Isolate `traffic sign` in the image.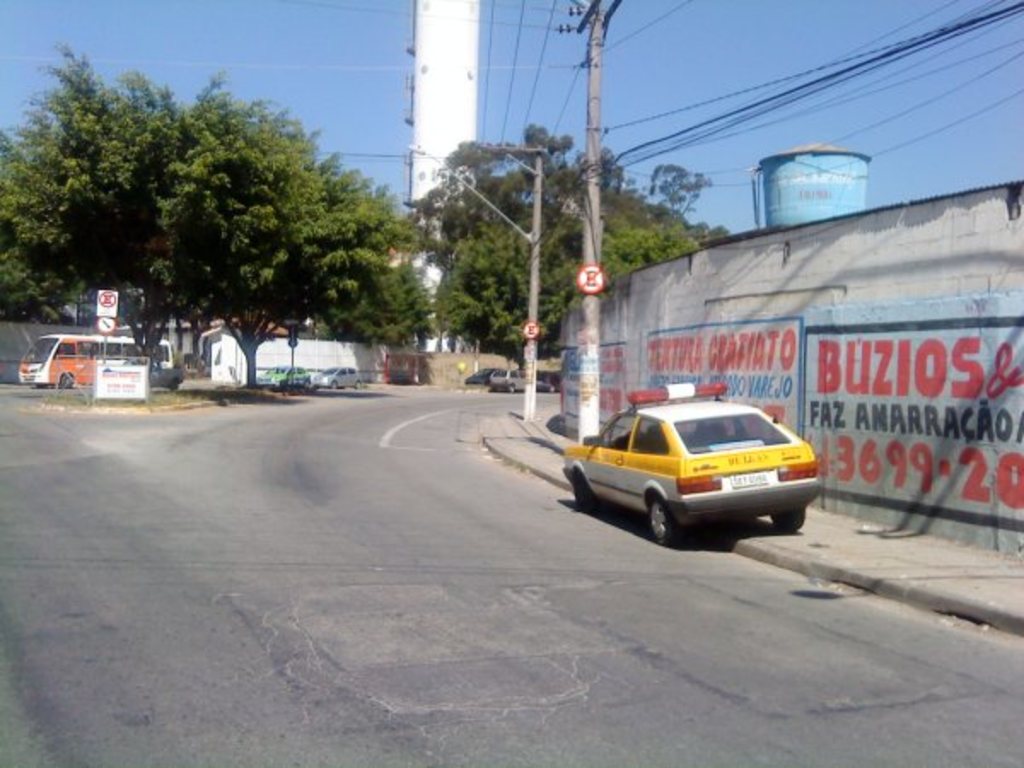
Isolated region: region(577, 263, 606, 295).
